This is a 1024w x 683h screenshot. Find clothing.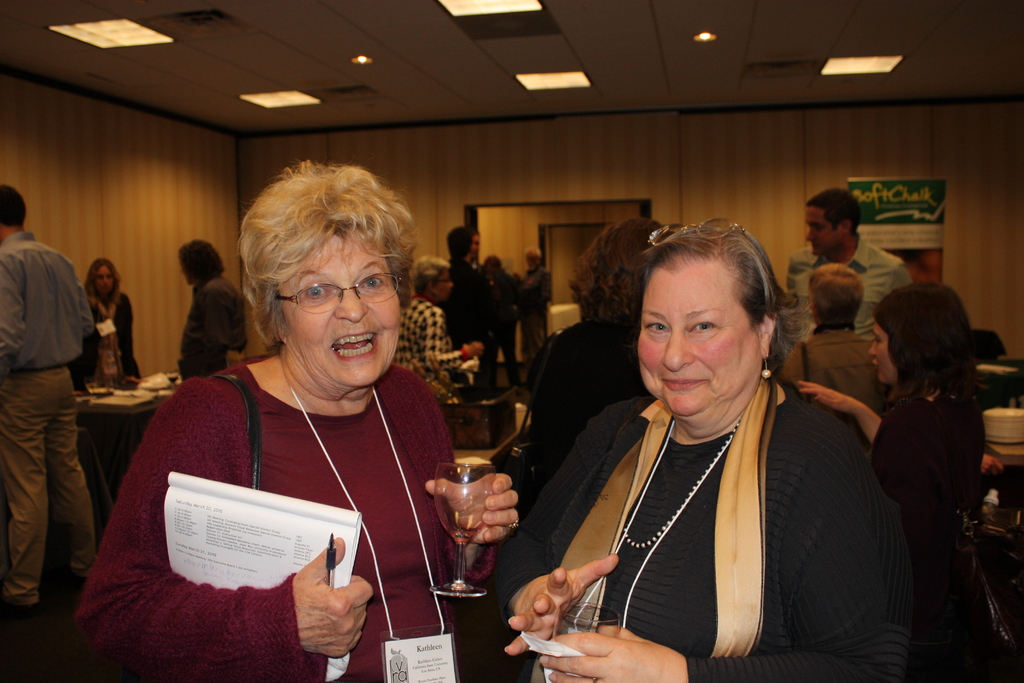
Bounding box: pyautogui.locateOnScreen(869, 383, 984, 682).
